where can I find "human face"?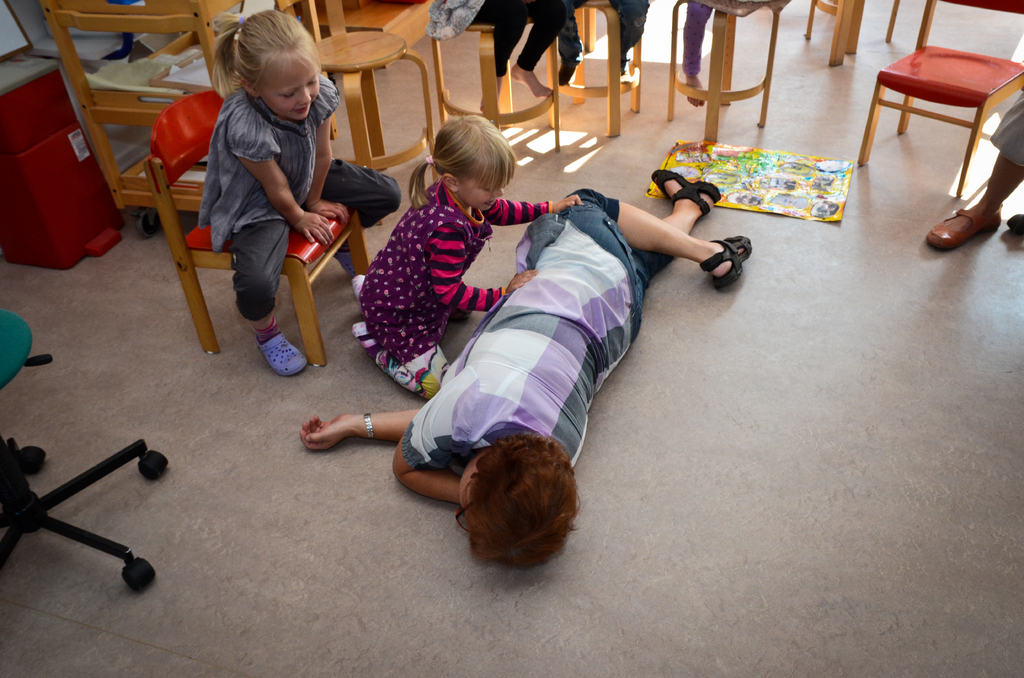
You can find it at {"x1": 457, "y1": 454, "x2": 479, "y2": 506}.
